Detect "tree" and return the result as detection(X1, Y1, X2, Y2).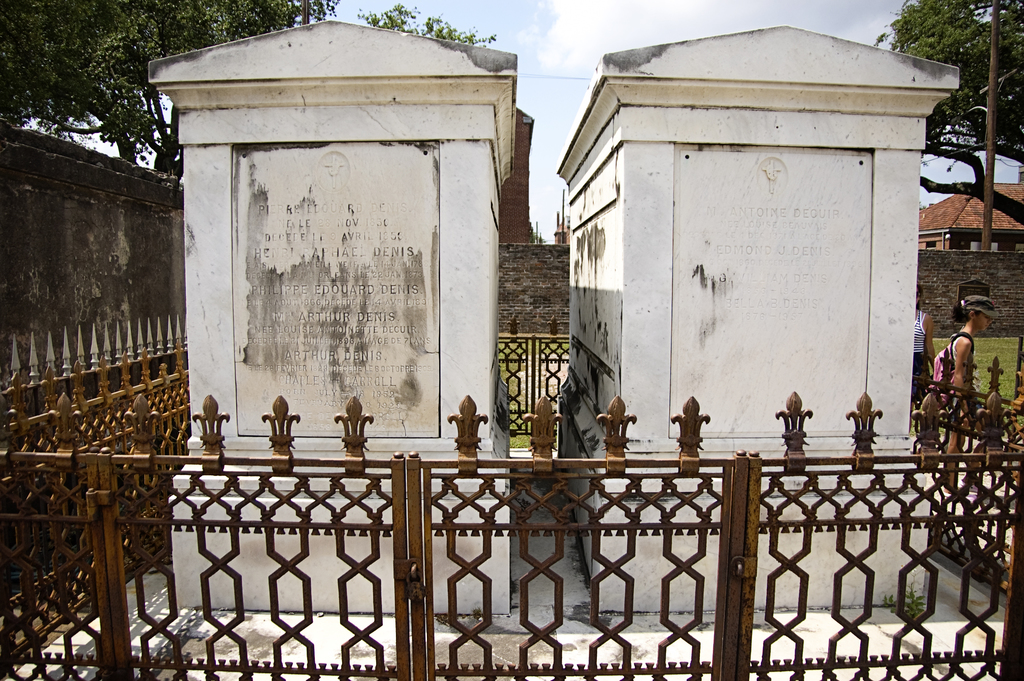
detection(353, 10, 503, 45).
